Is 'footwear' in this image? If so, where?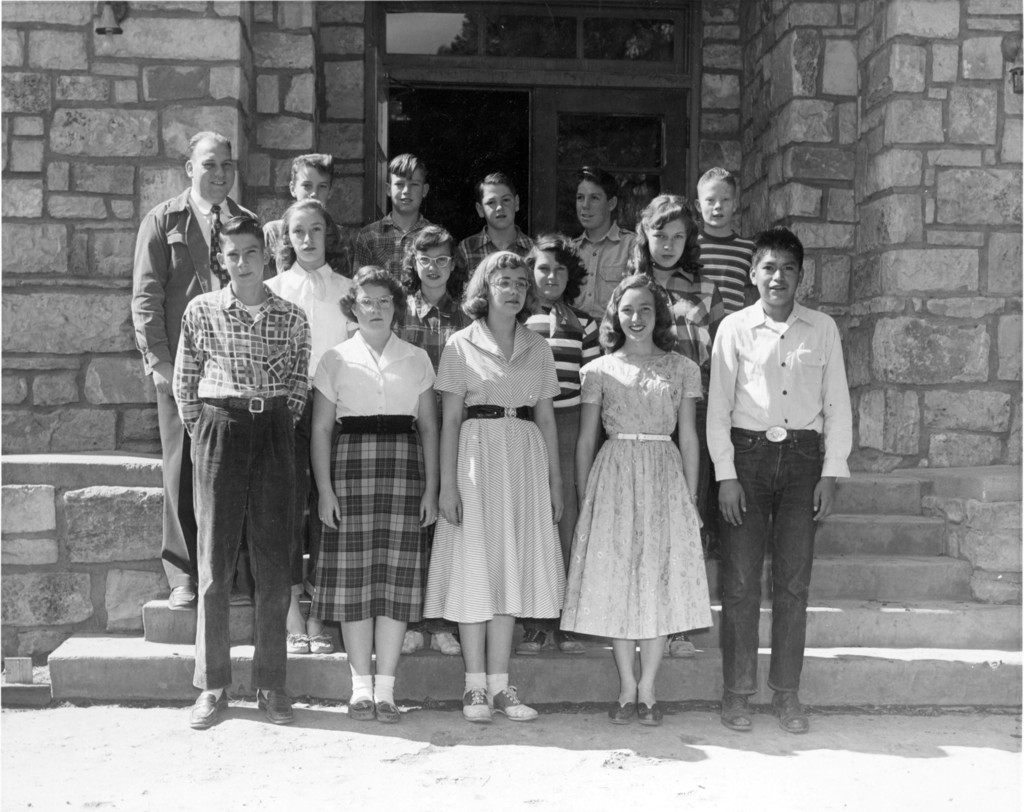
Yes, at select_region(712, 691, 753, 735).
